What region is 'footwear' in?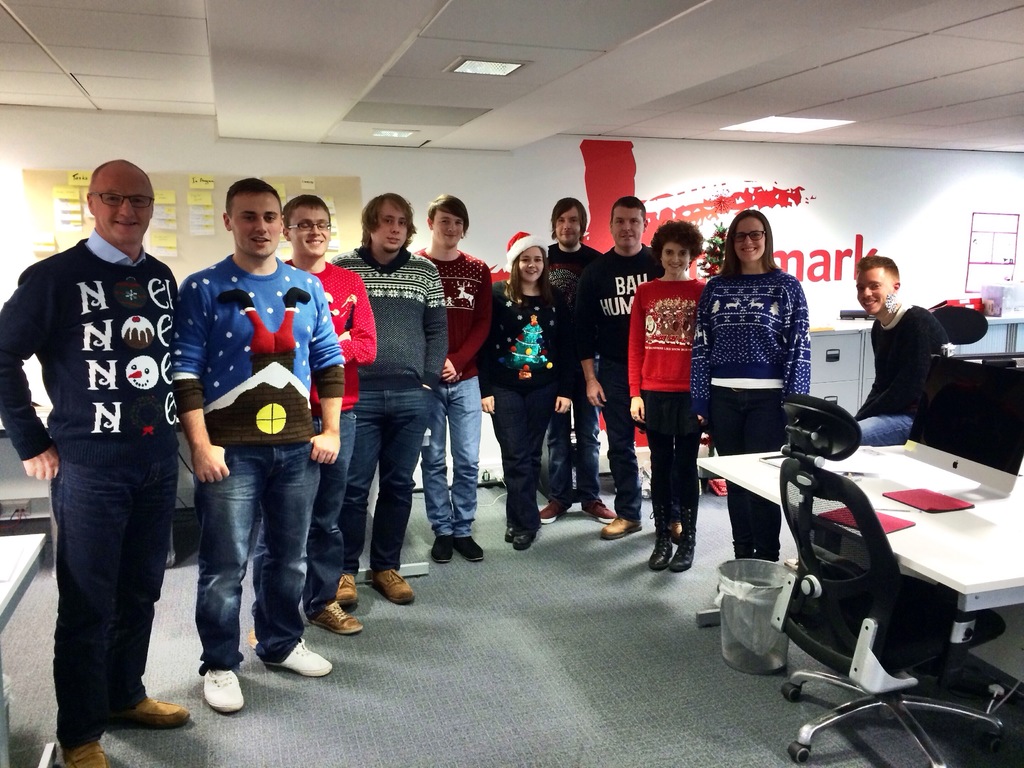
(x1=541, y1=500, x2=569, y2=527).
